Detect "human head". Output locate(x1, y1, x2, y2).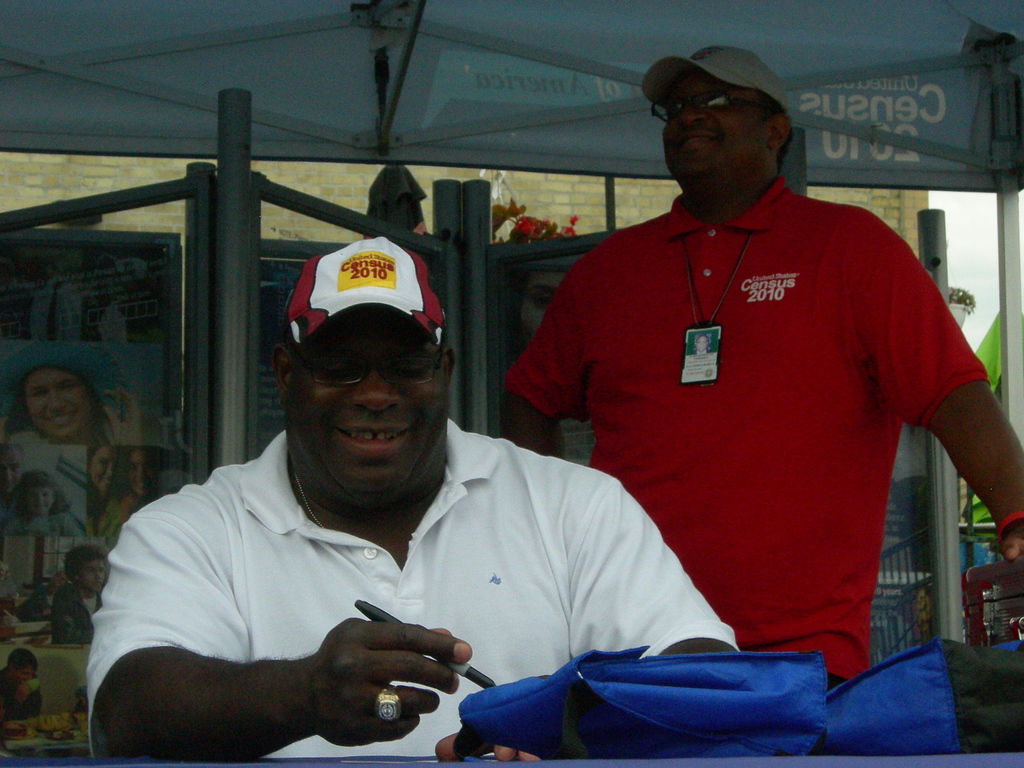
locate(650, 40, 811, 204).
